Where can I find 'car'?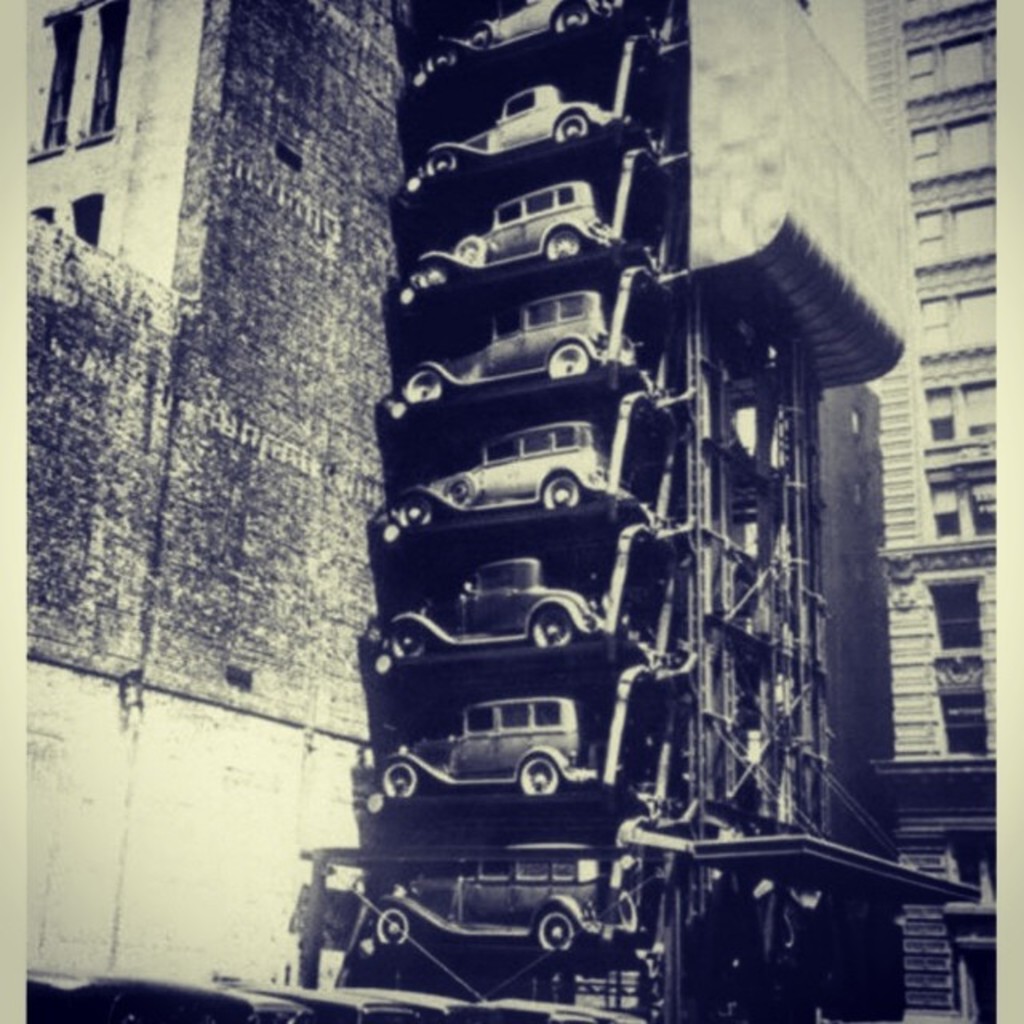
You can find it at BBox(406, 277, 648, 378).
